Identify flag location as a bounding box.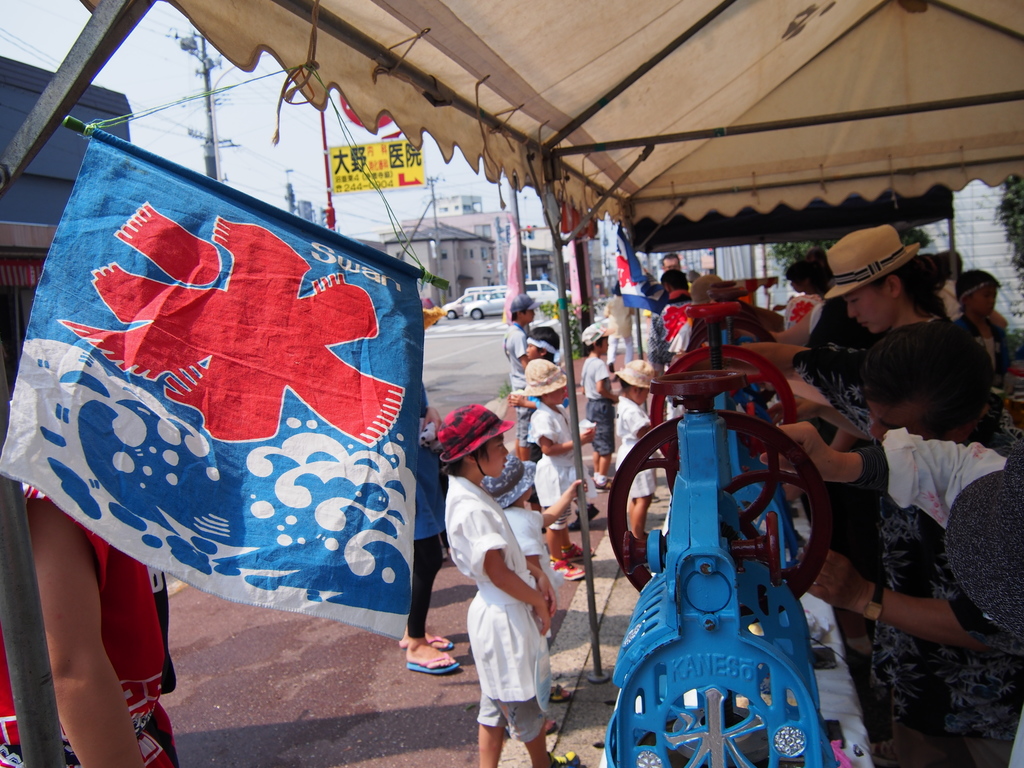
Rect(615, 230, 671, 318).
